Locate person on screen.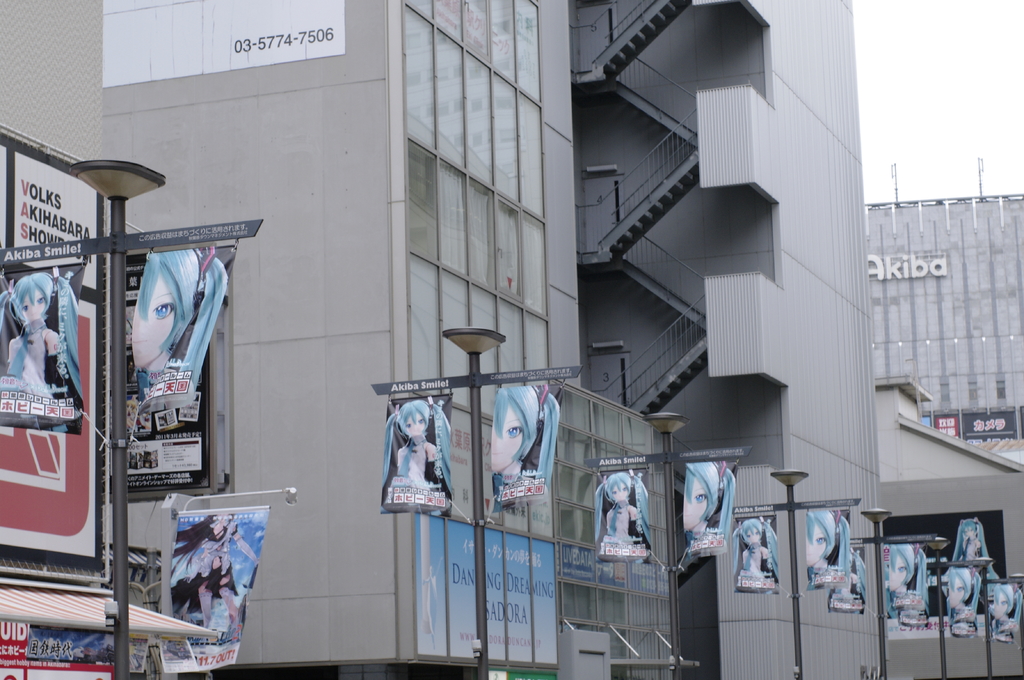
On screen at x1=680, y1=461, x2=737, y2=544.
